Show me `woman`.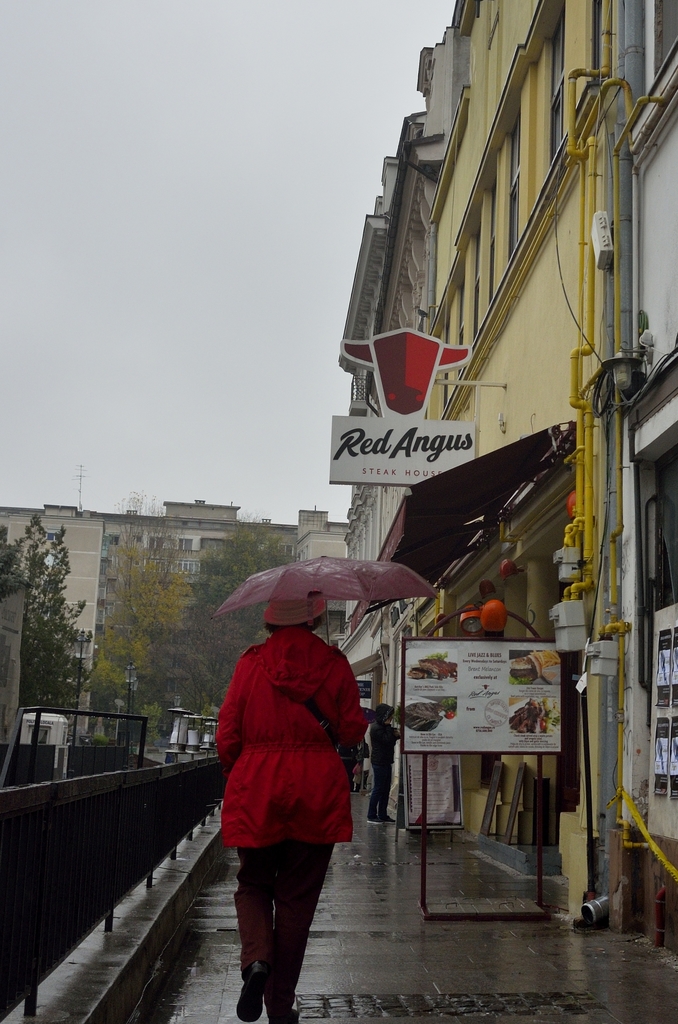
`woman` is here: rect(211, 600, 370, 1023).
